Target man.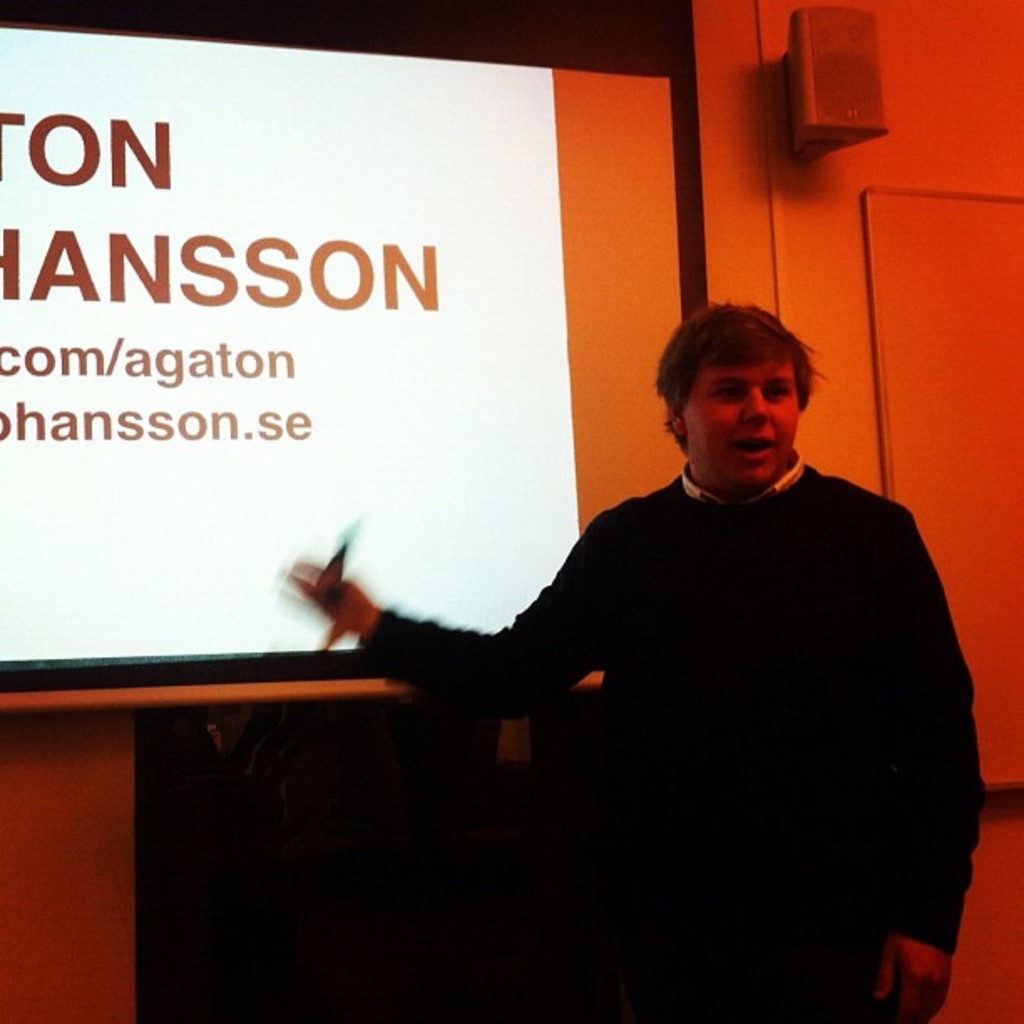
Target region: <box>288,298,996,1022</box>.
